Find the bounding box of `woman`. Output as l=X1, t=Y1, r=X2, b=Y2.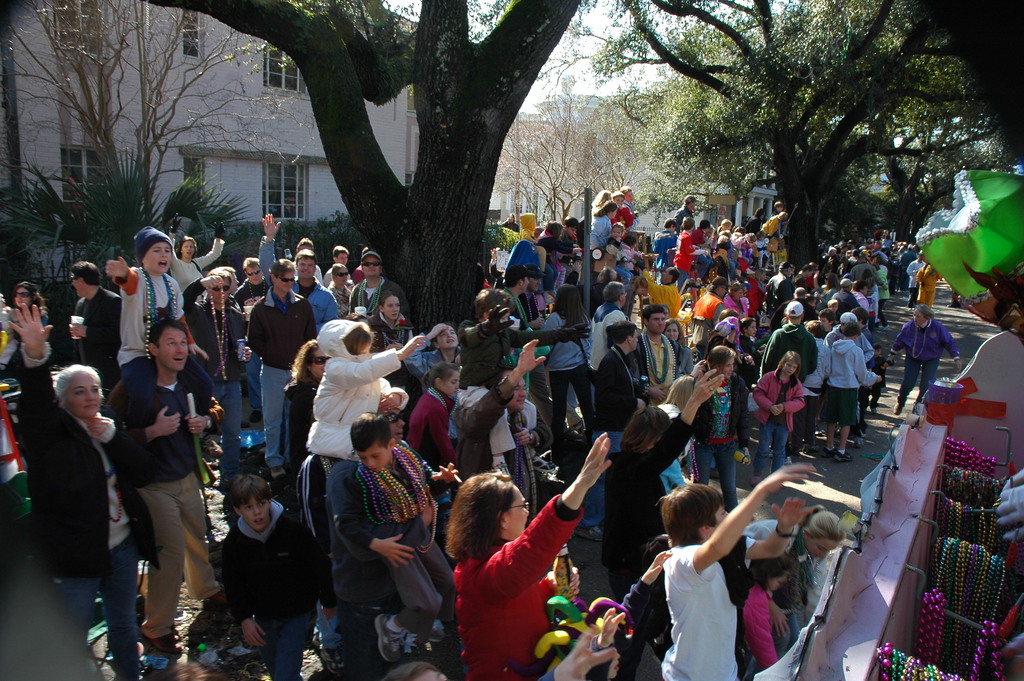
l=589, t=201, r=618, b=265.
